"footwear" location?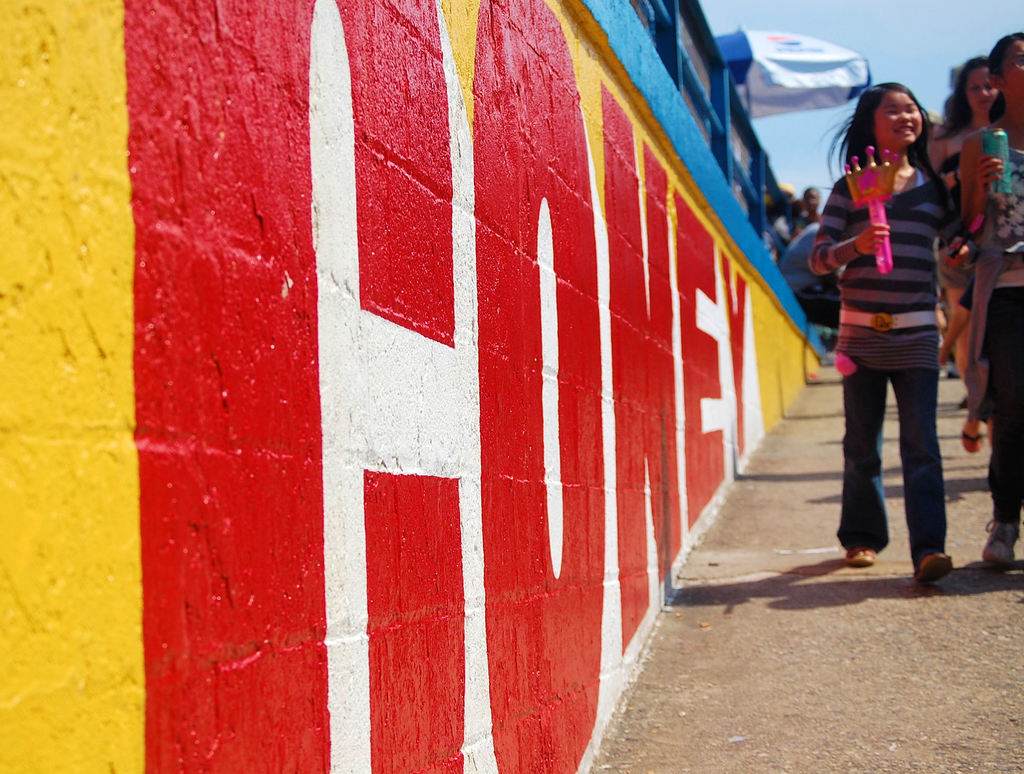
982/517/1023/563
